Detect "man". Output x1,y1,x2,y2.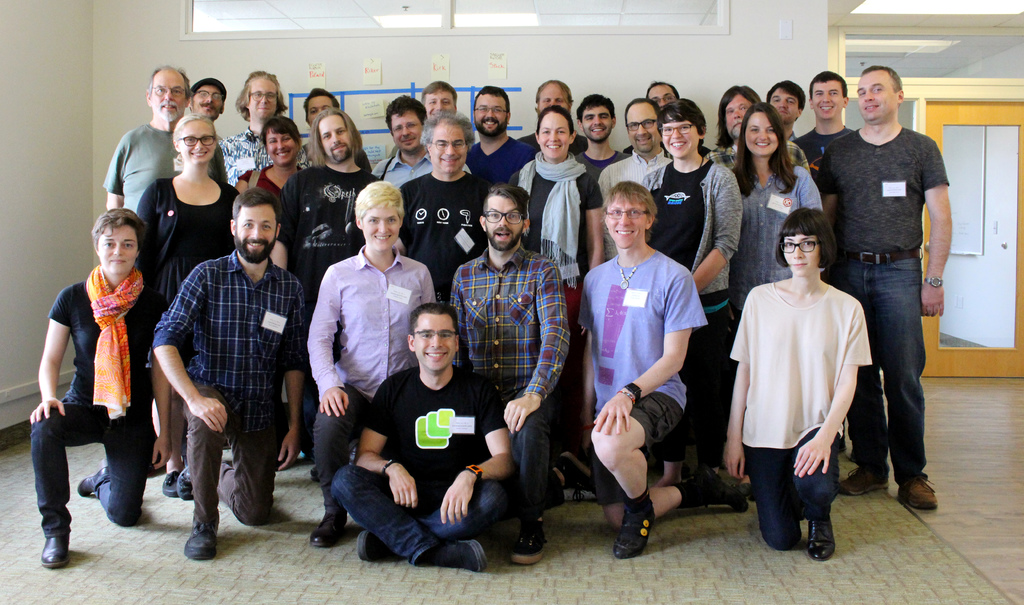
465,83,550,190.
